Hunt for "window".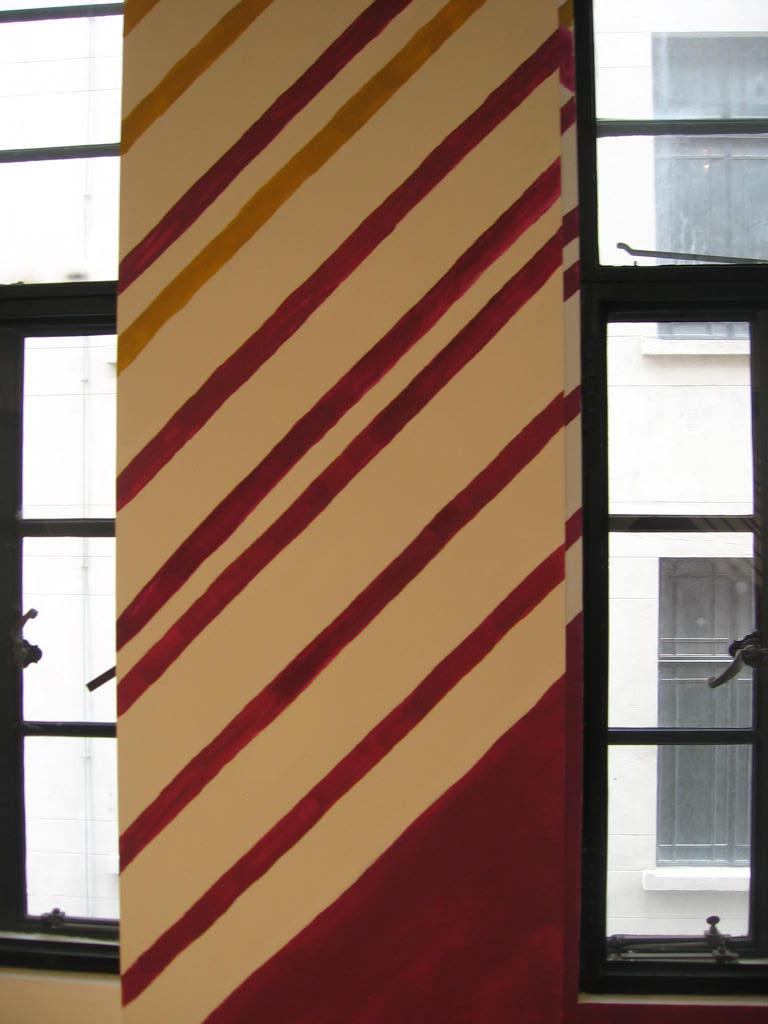
Hunted down at [x1=584, y1=0, x2=767, y2=1008].
